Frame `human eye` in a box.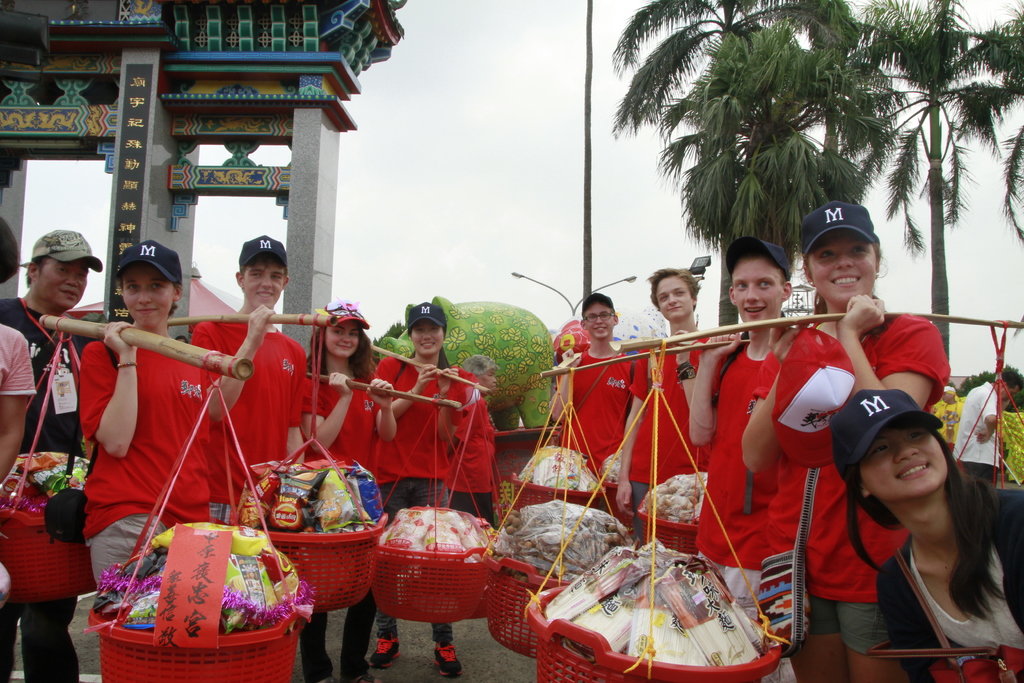
[911,427,925,442].
